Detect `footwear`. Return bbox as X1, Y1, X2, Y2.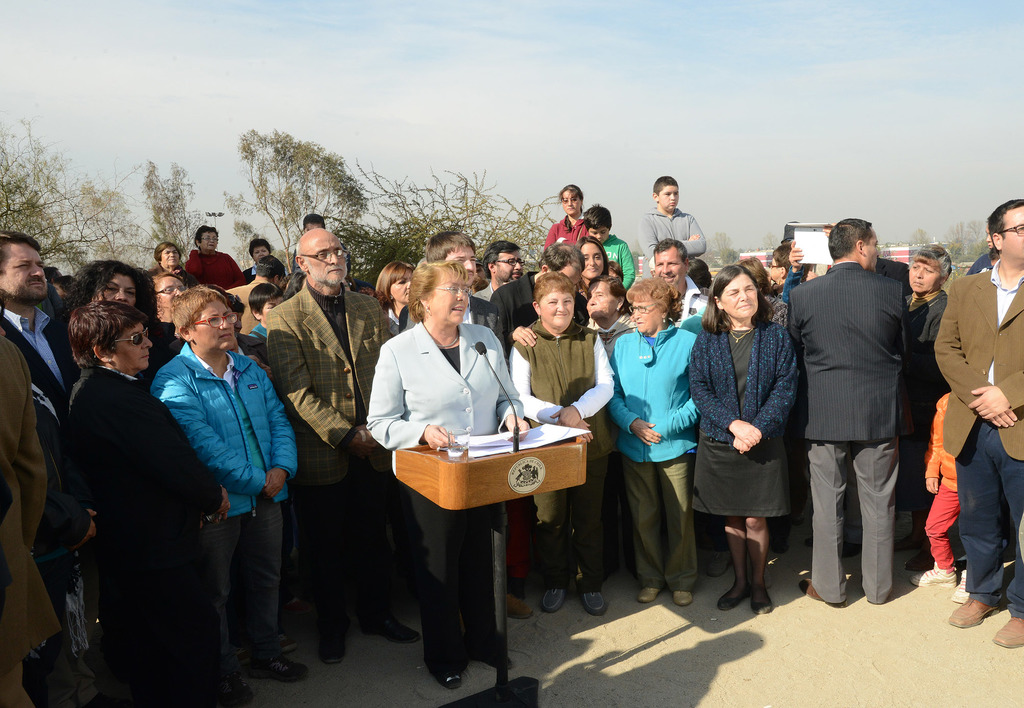
478, 654, 511, 672.
